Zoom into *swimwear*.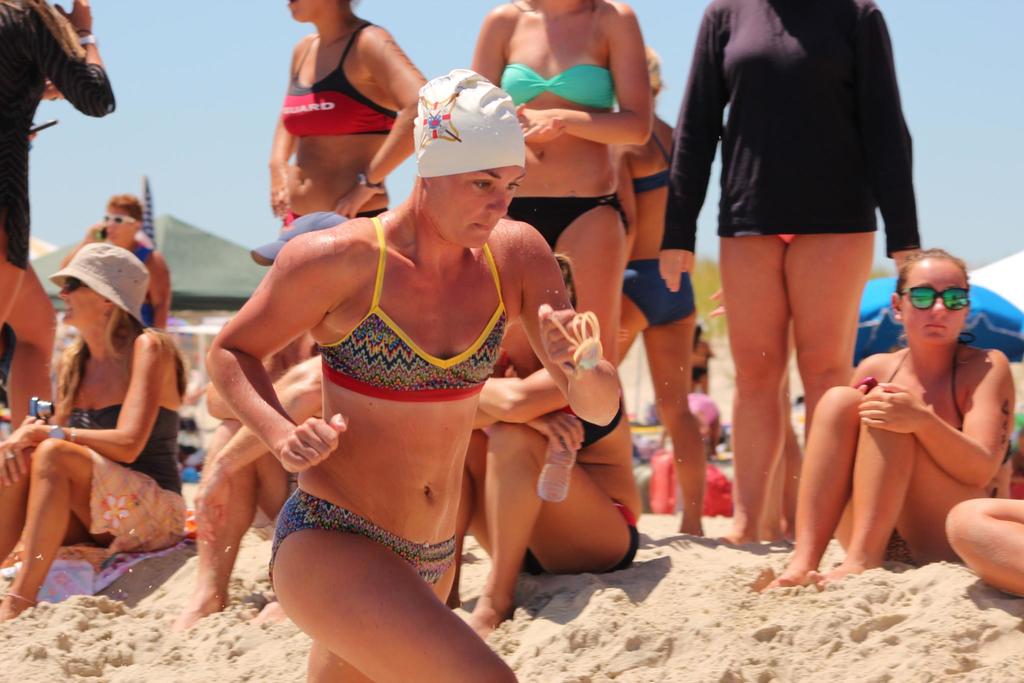
Zoom target: Rect(883, 532, 912, 566).
